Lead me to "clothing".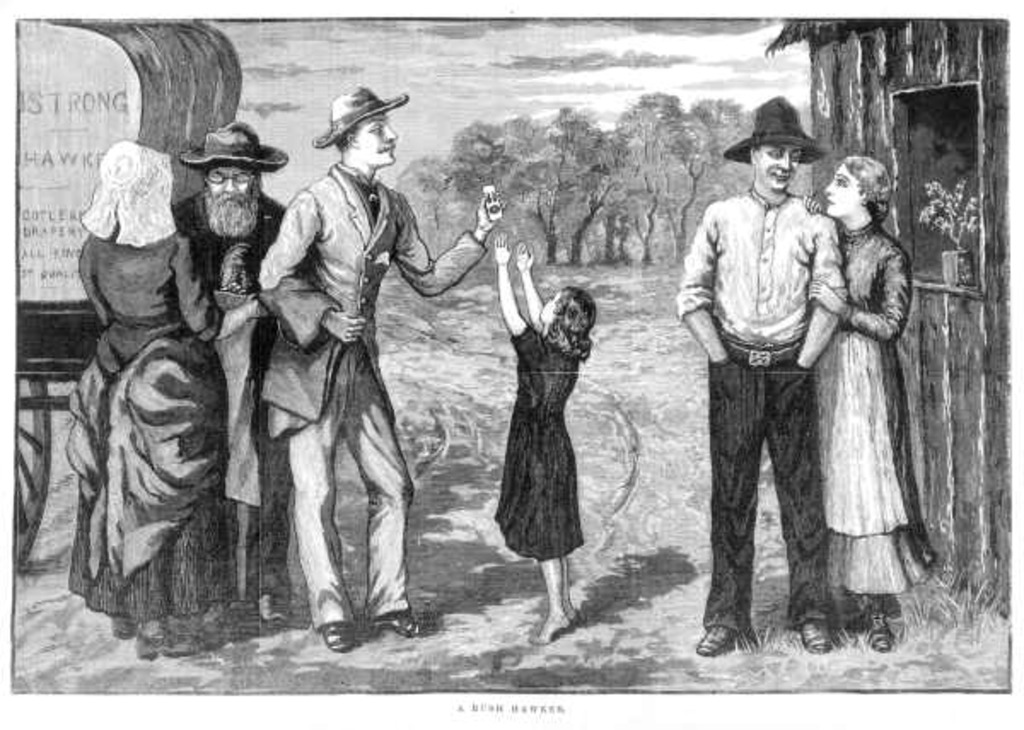
Lead to Rect(497, 321, 589, 559).
